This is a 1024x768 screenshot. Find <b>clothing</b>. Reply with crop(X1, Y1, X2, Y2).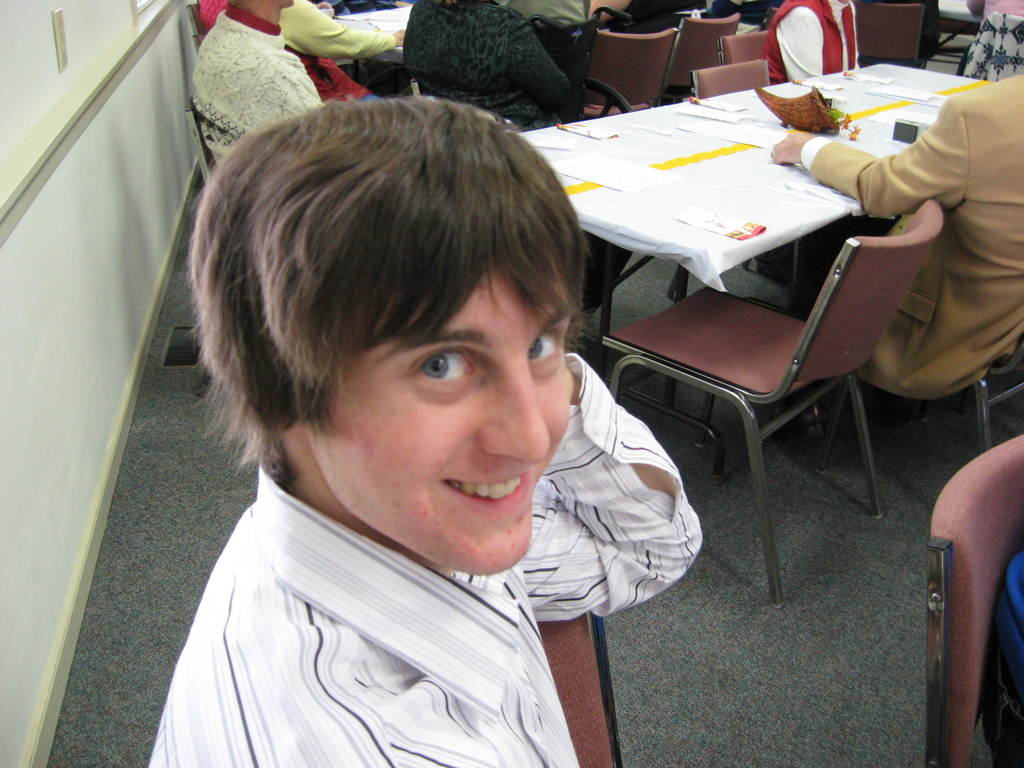
crop(765, 1, 865, 88).
